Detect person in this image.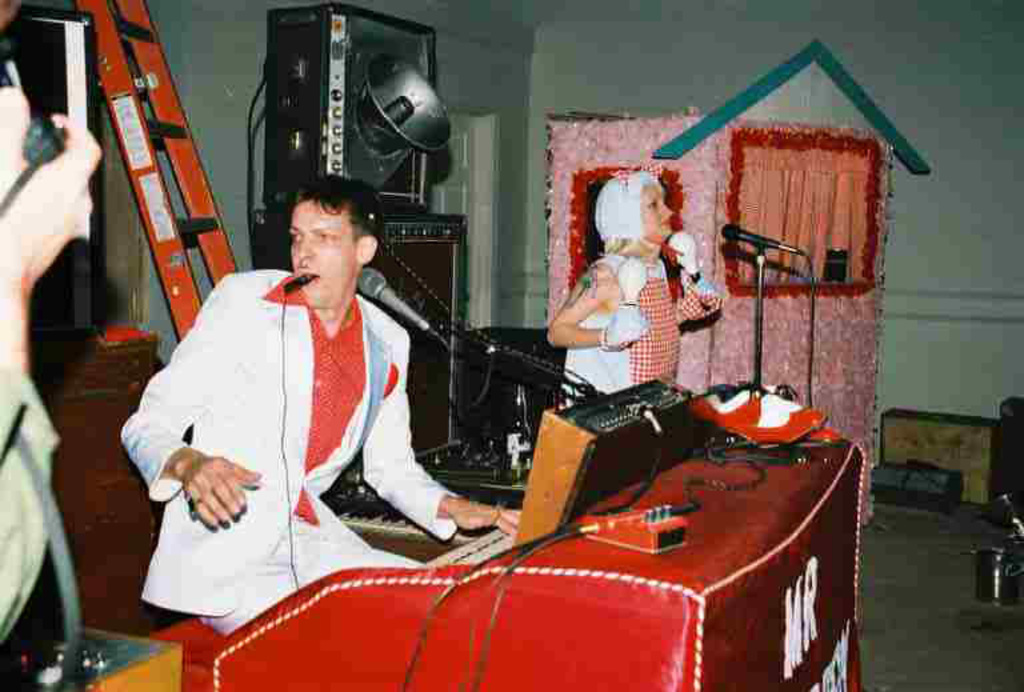
Detection: select_region(544, 161, 725, 392).
